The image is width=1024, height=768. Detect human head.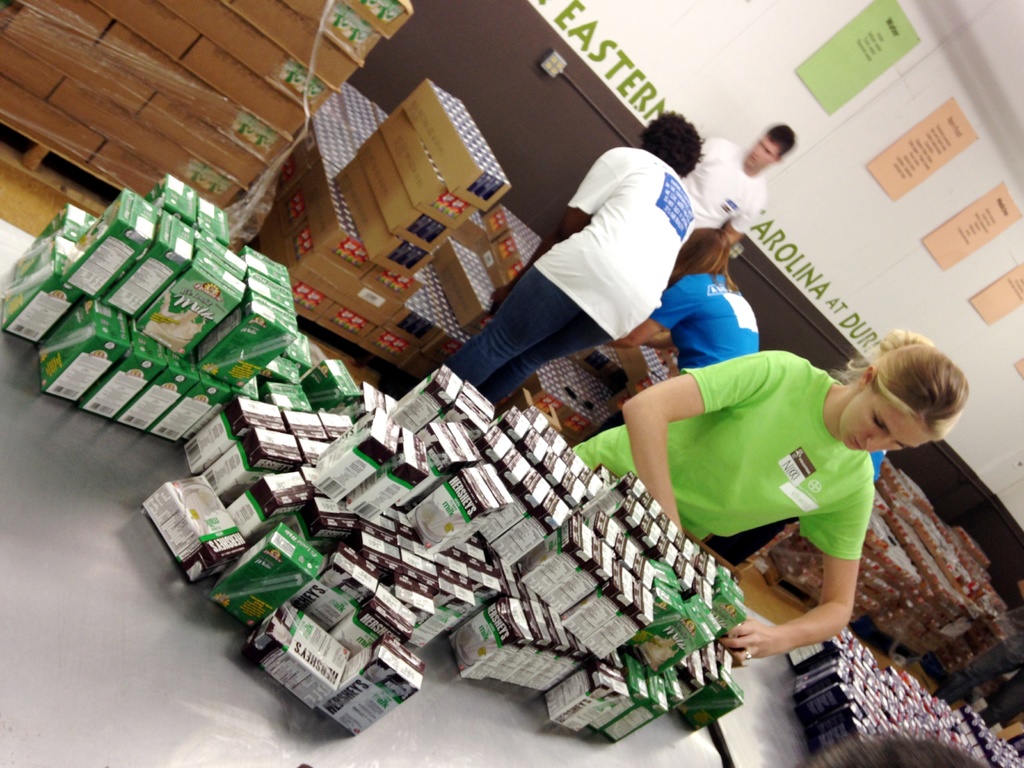
Detection: Rect(744, 123, 794, 161).
